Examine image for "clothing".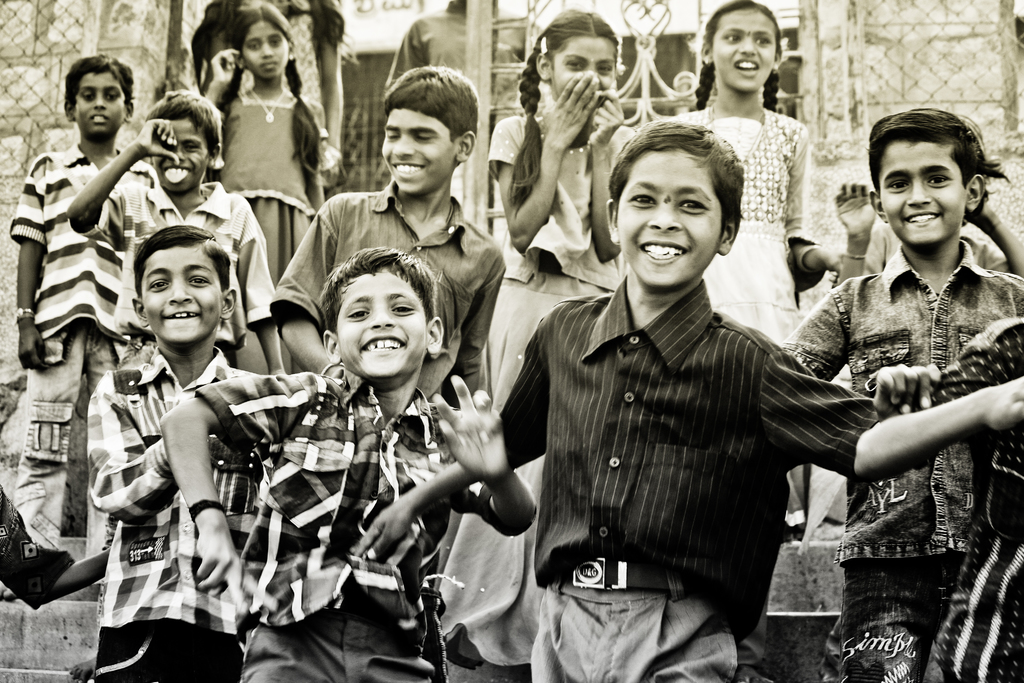
Examination result: (x1=484, y1=224, x2=866, y2=669).
